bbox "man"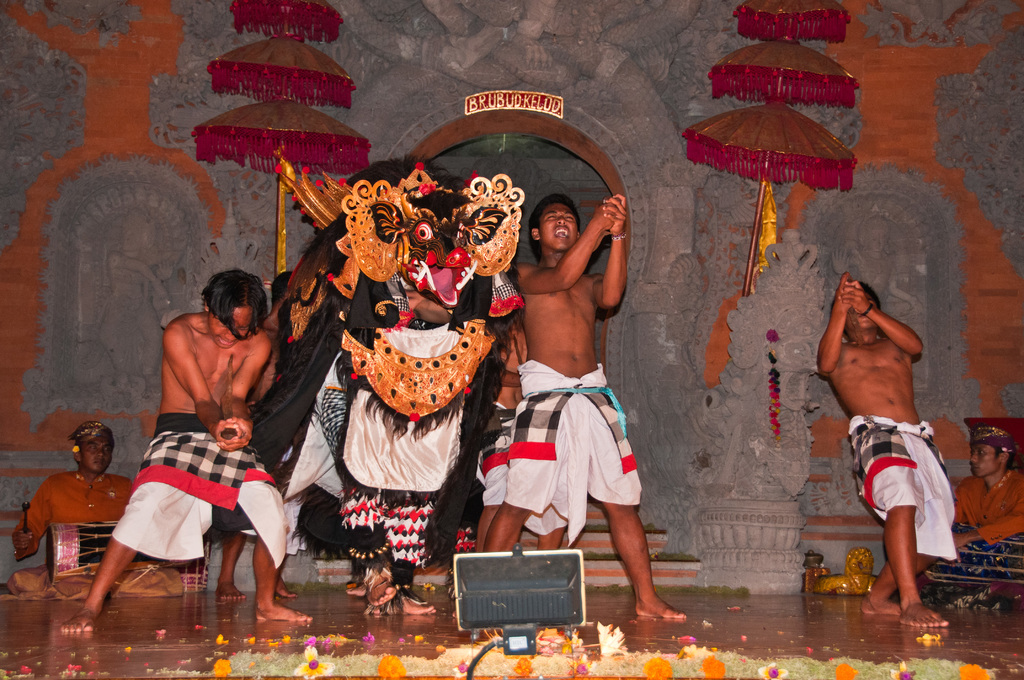
detection(483, 153, 658, 644)
